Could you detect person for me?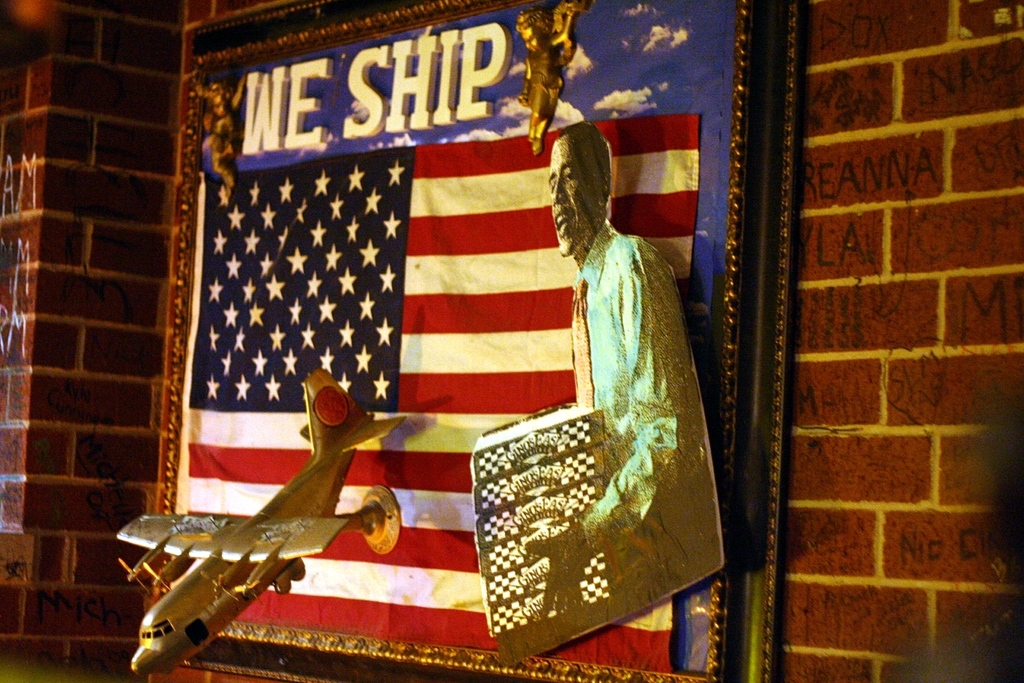
Detection result: [497, 119, 726, 607].
